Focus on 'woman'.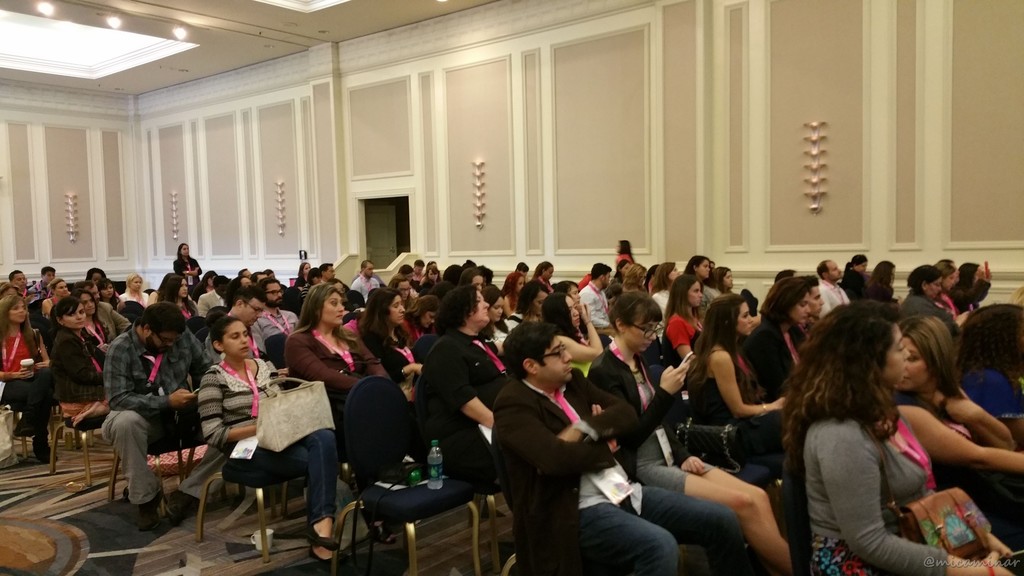
Focused at <bbox>481, 285, 511, 353</bbox>.
